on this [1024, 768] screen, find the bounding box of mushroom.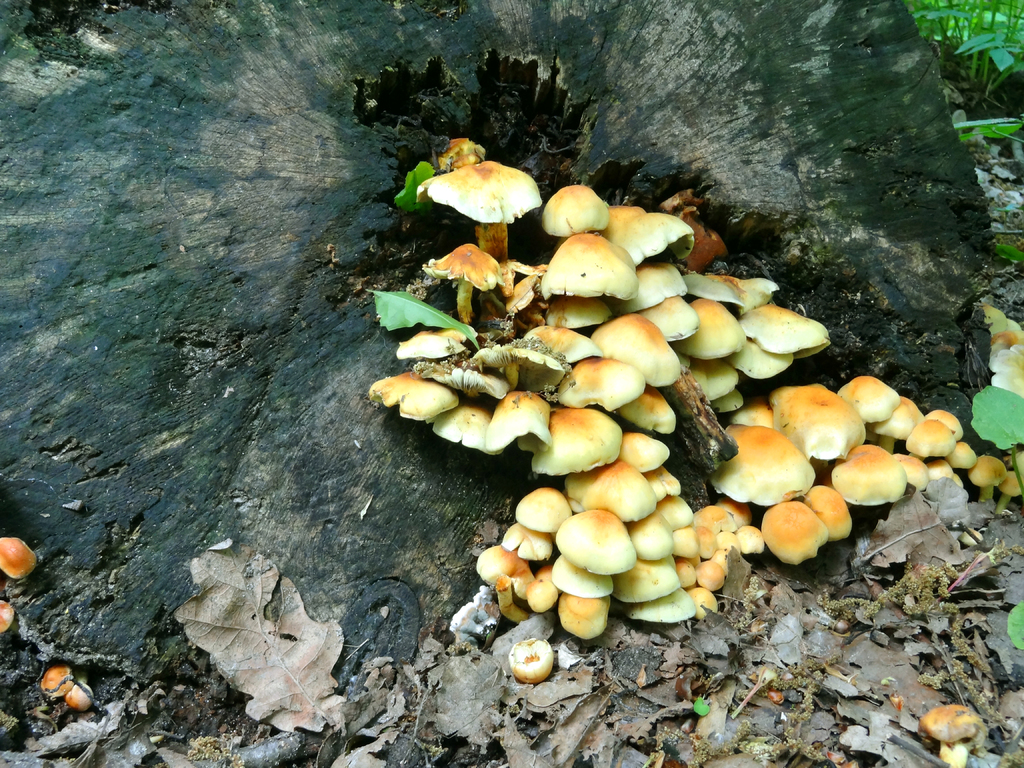
Bounding box: left=0, top=537, right=38, bottom=580.
